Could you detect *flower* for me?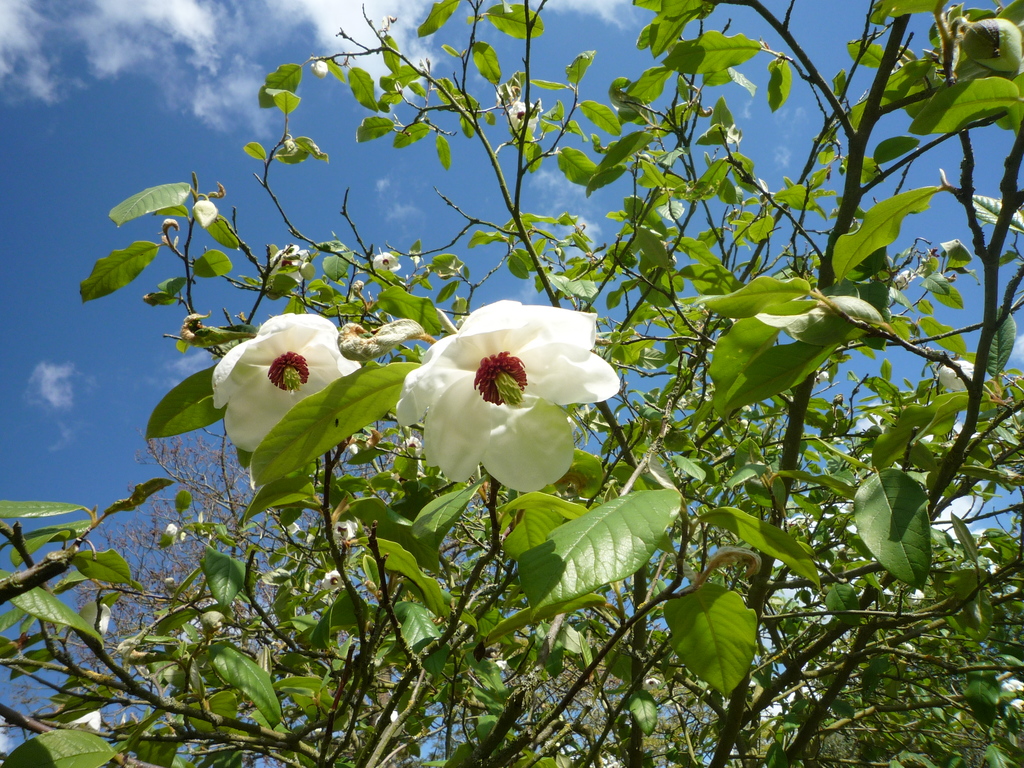
Detection result: locate(507, 95, 538, 135).
